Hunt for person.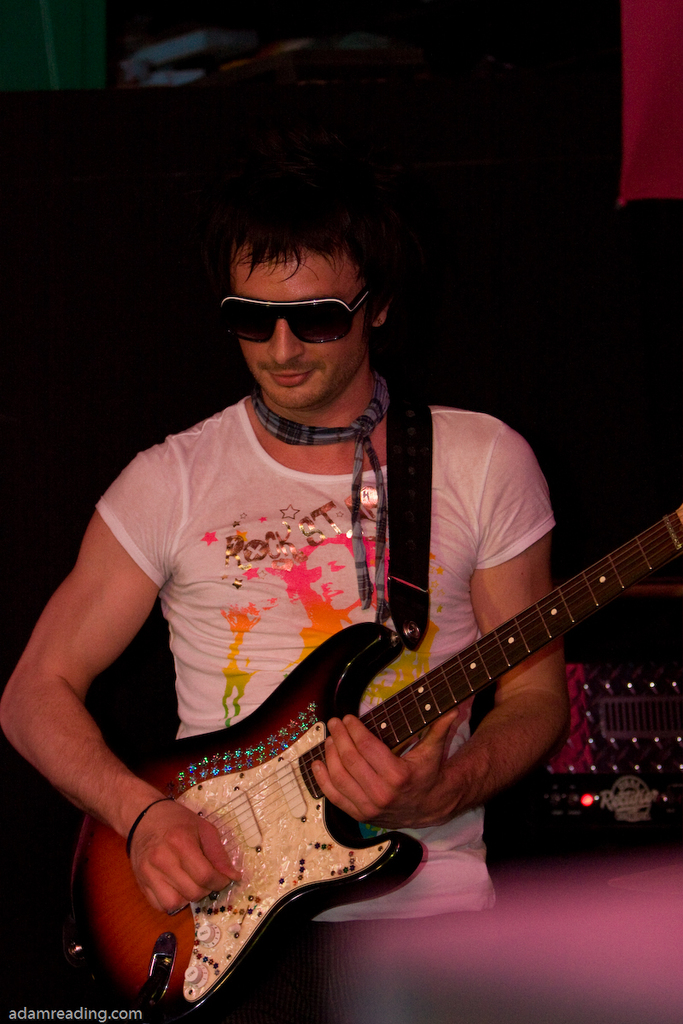
Hunted down at <box>0,225,577,1022</box>.
